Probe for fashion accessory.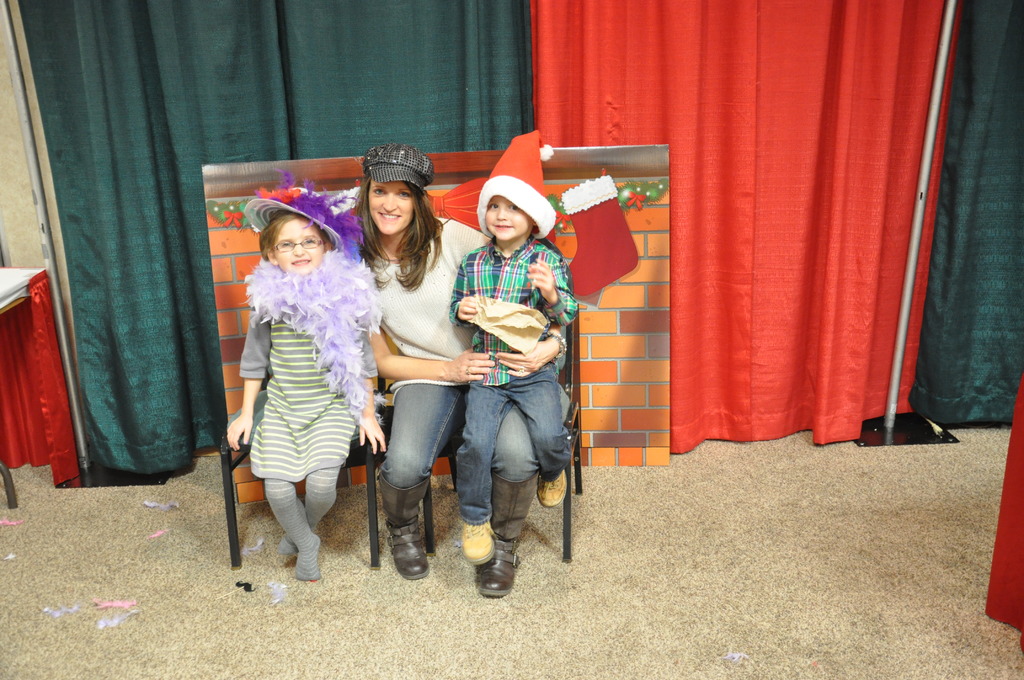
Probe result: bbox=(479, 129, 557, 247).
